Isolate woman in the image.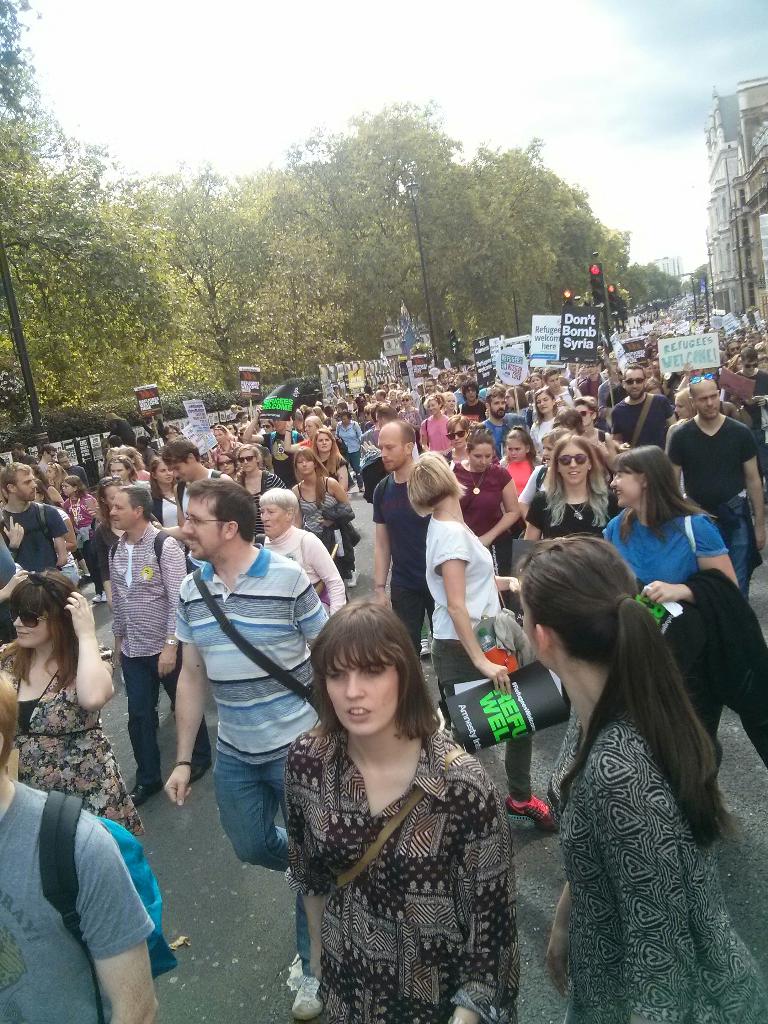
Isolated region: 532/387/560/467.
